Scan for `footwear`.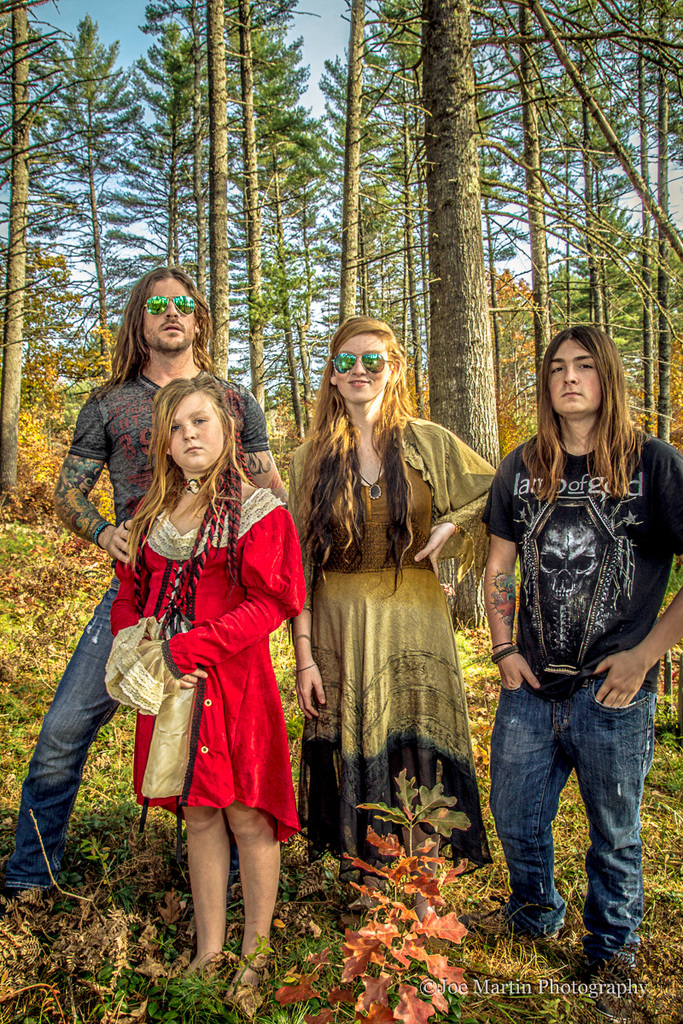
Scan result: crop(210, 955, 289, 1017).
